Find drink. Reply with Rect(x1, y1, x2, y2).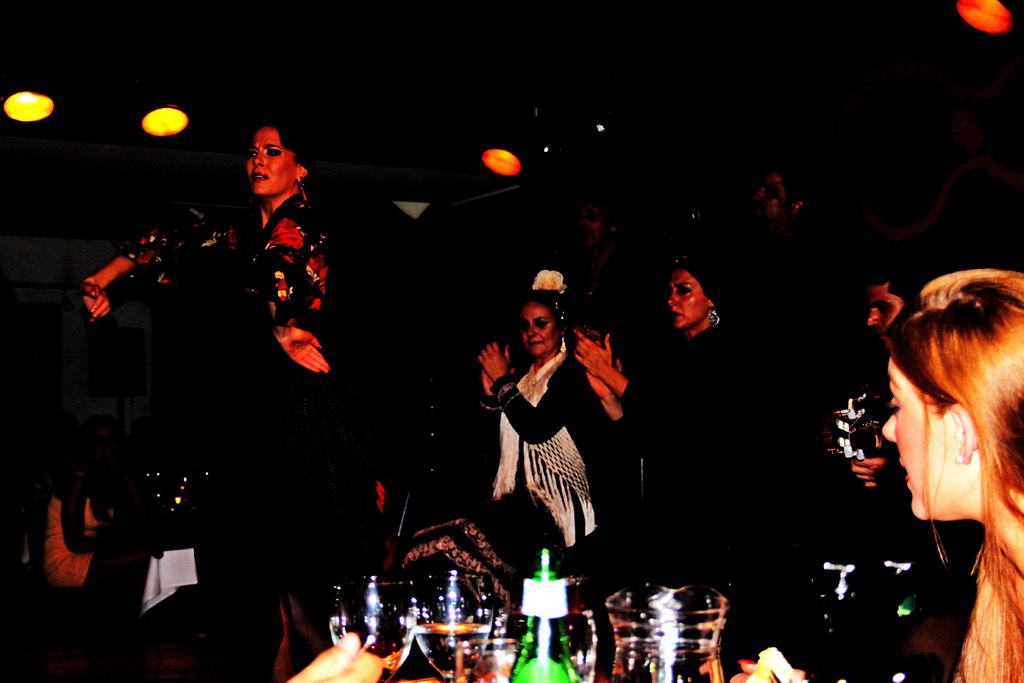
Rect(415, 577, 489, 682).
